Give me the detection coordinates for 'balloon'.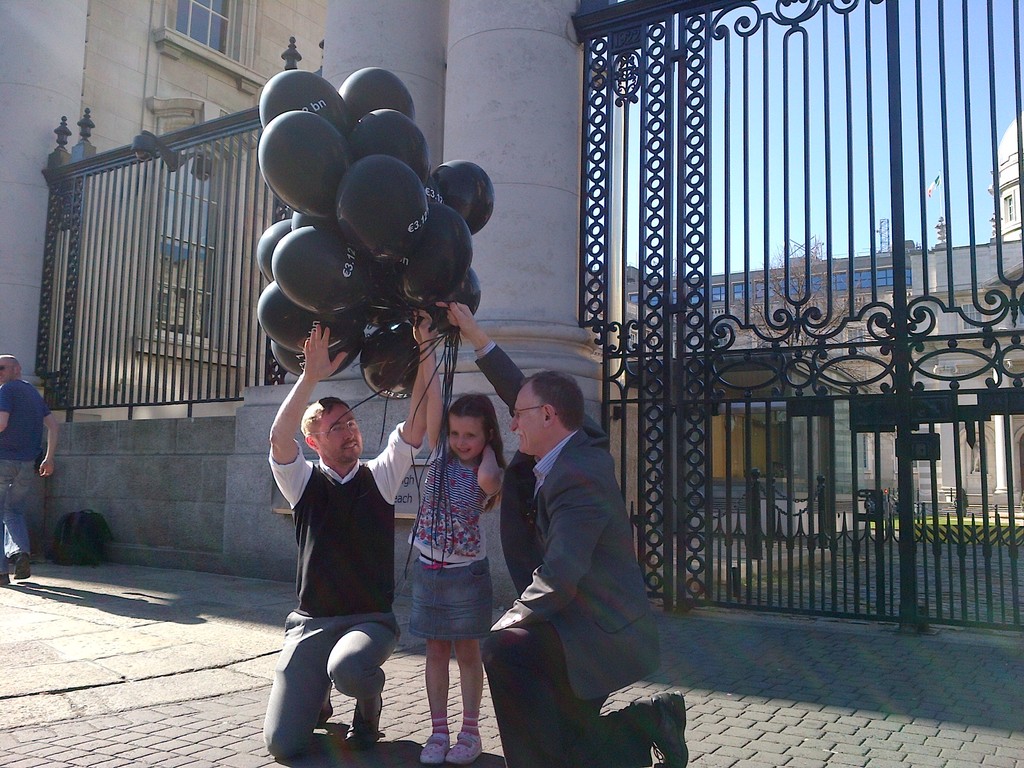
[269,225,381,314].
